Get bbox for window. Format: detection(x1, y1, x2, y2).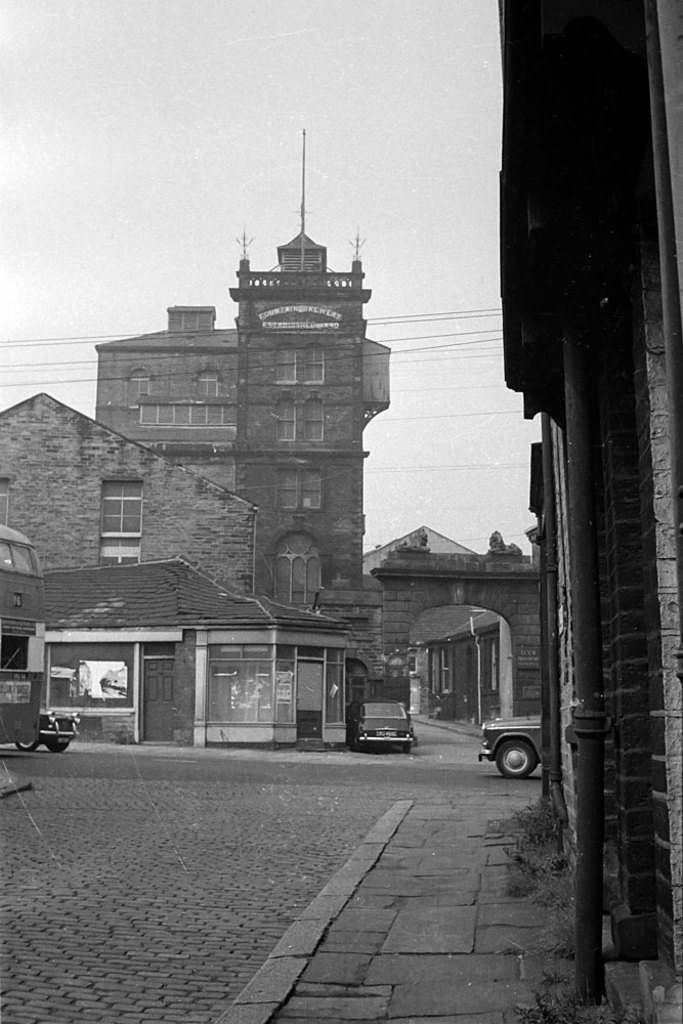
detection(78, 469, 145, 558).
